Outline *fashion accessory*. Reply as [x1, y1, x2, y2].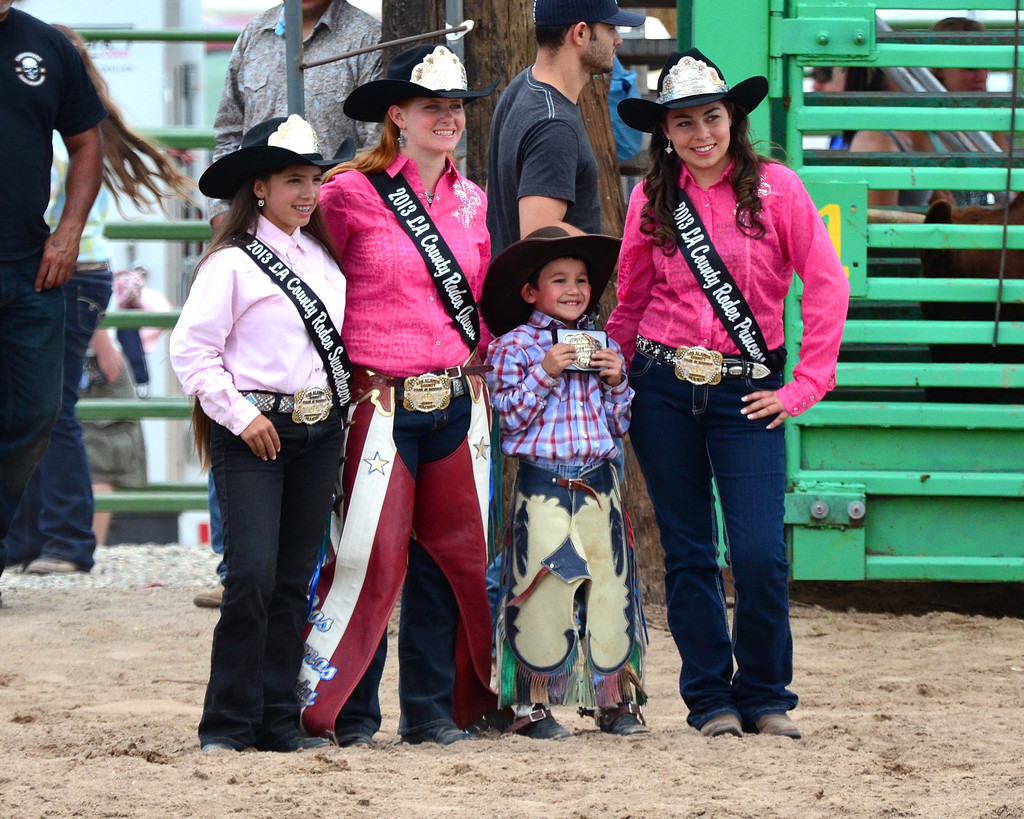
[77, 257, 107, 270].
